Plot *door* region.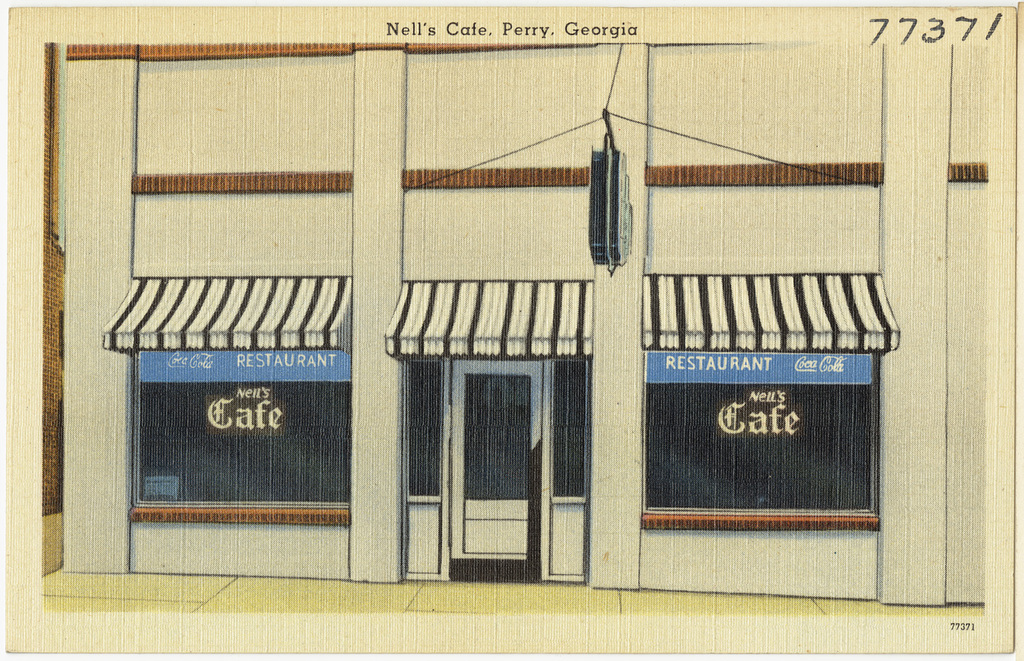
Plotted at <region>454, 335, 543, 569</region>.
